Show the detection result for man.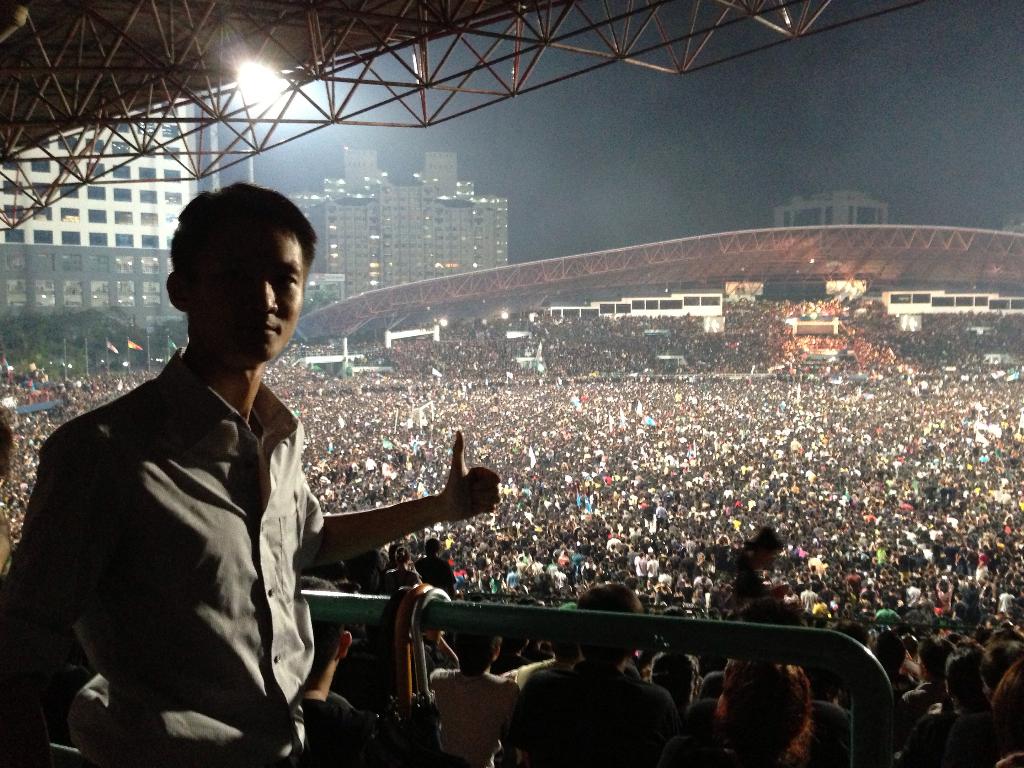
region(973, 547, 991, 584).
